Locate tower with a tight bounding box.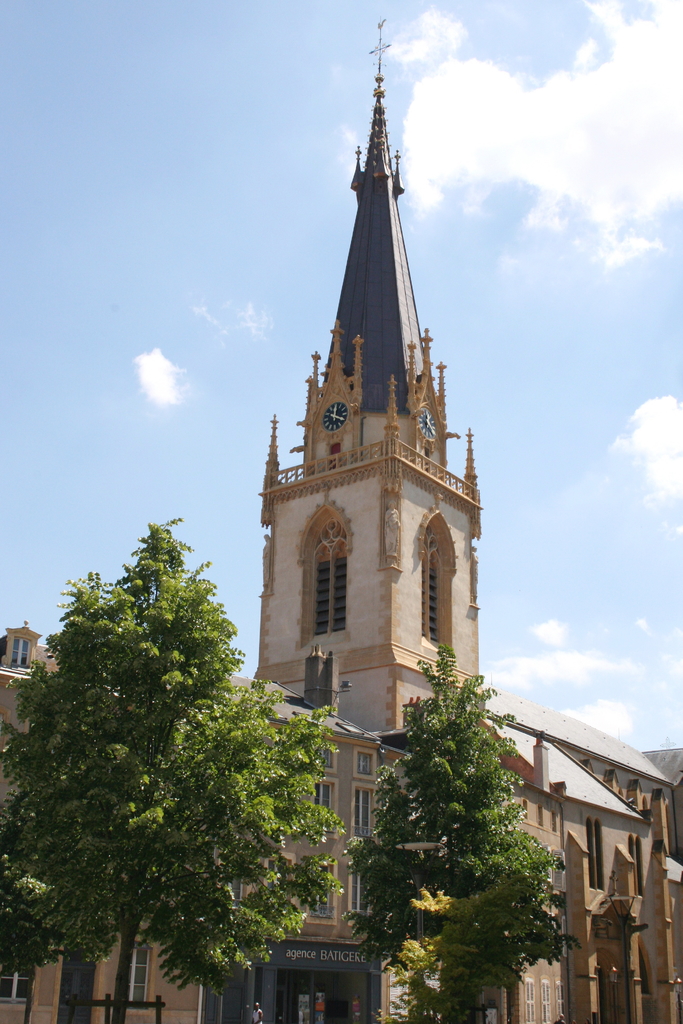
x1=249 y1=0 x2=504 y2=851.
